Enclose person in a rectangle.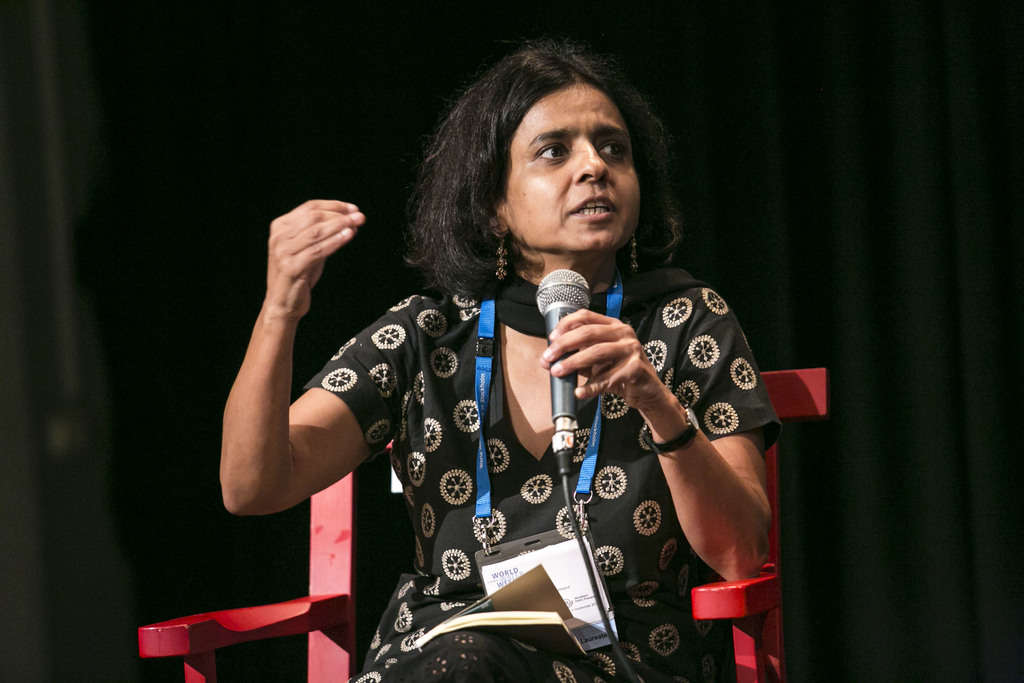
l=223, t=40, r=782, b=682.
